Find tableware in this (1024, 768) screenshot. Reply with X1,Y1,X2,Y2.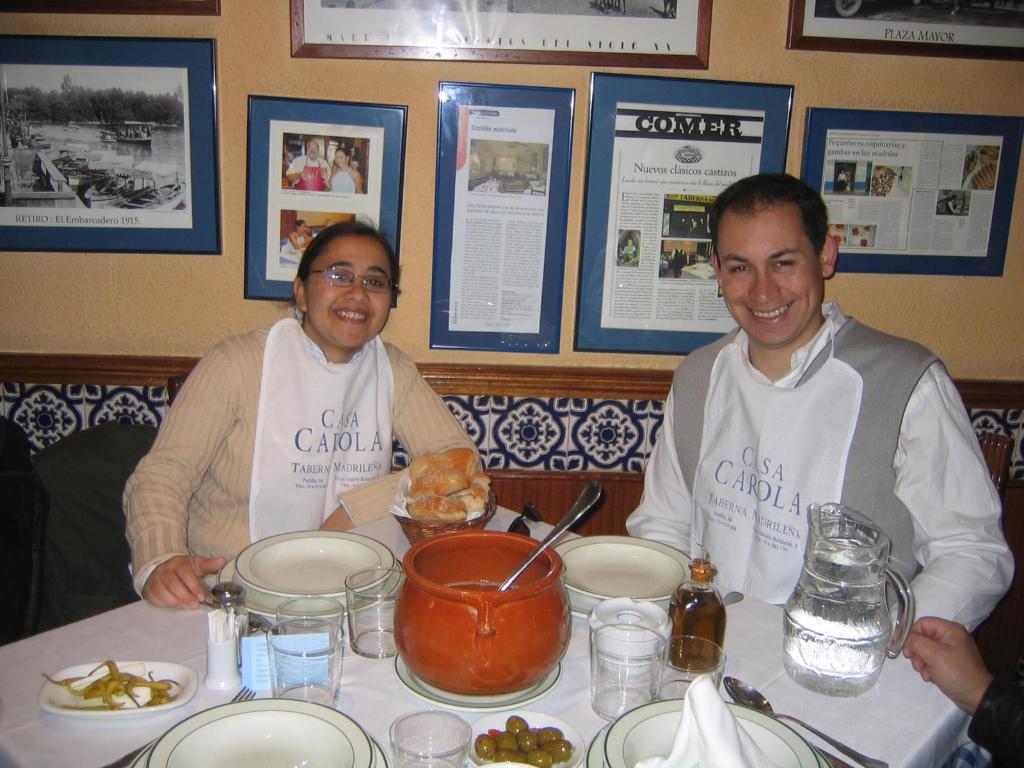
394,657,557,705.
